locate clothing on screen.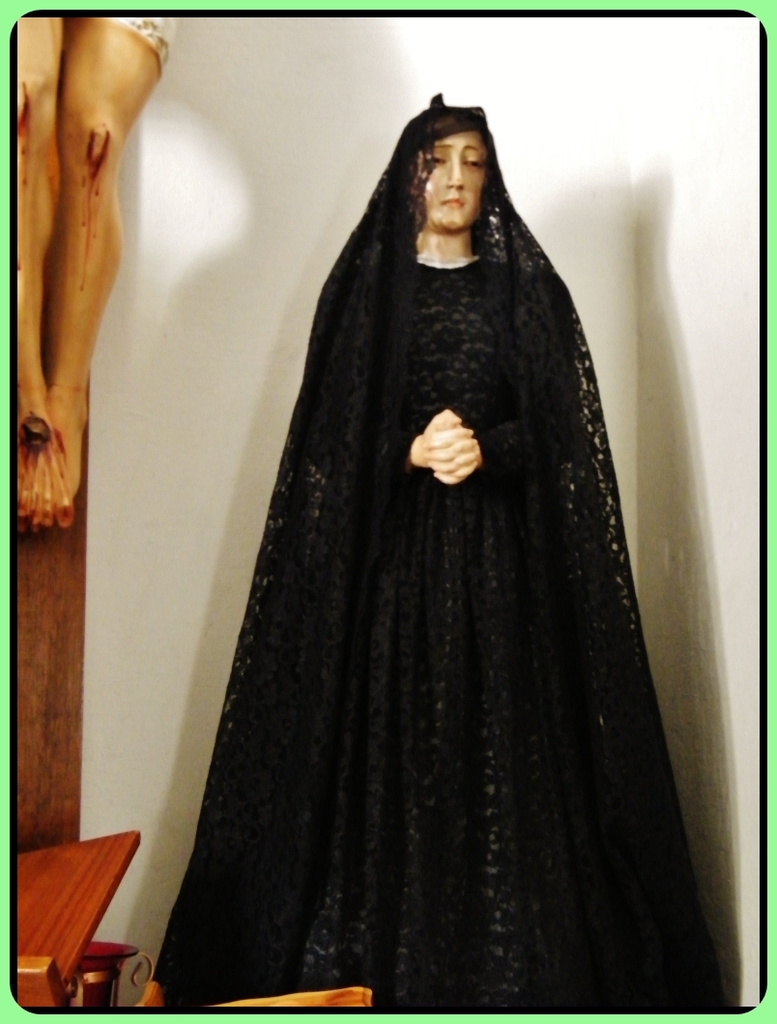
On screen at box(158, 104, 733, 1020).
